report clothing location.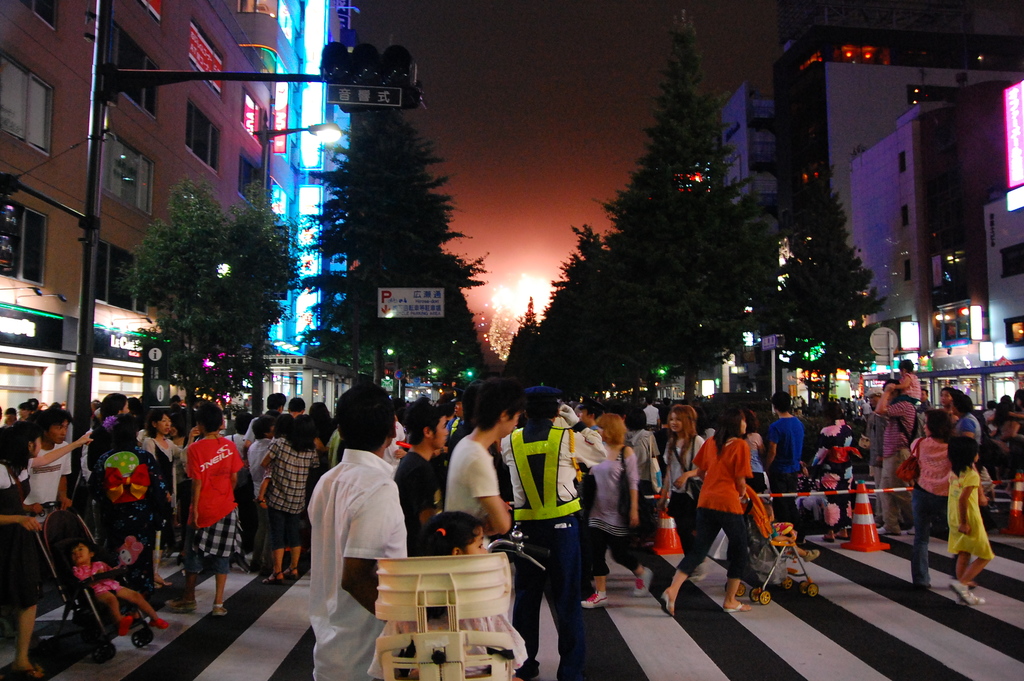
Report: [x1=29, y1=443, x2=71, y2=512].
